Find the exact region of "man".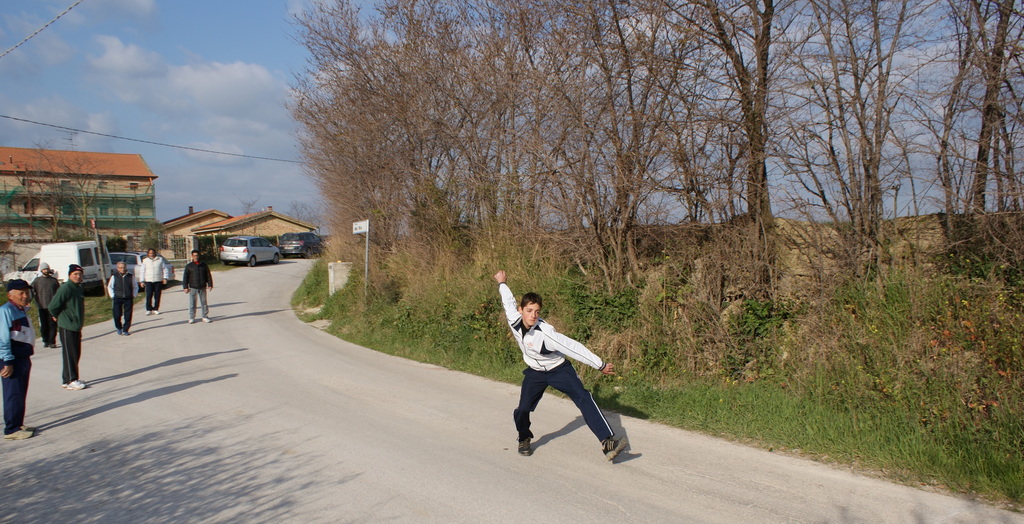
Exact region: l=105, t=261, r=141, b=336.
